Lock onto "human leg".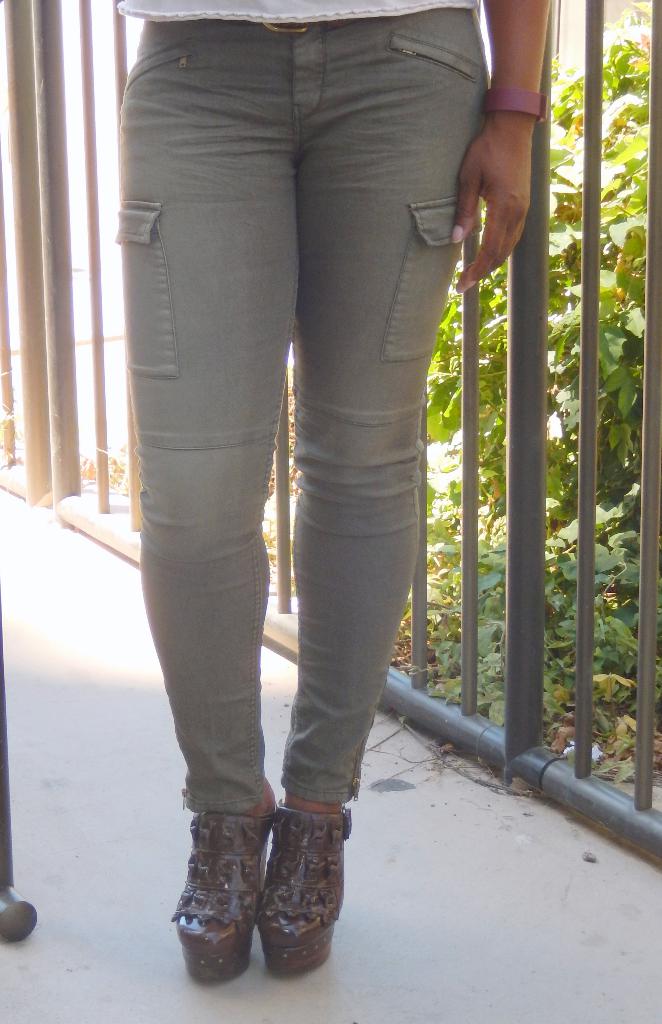
Locked: x1=255 y1=6 x2=497 y2=977.
